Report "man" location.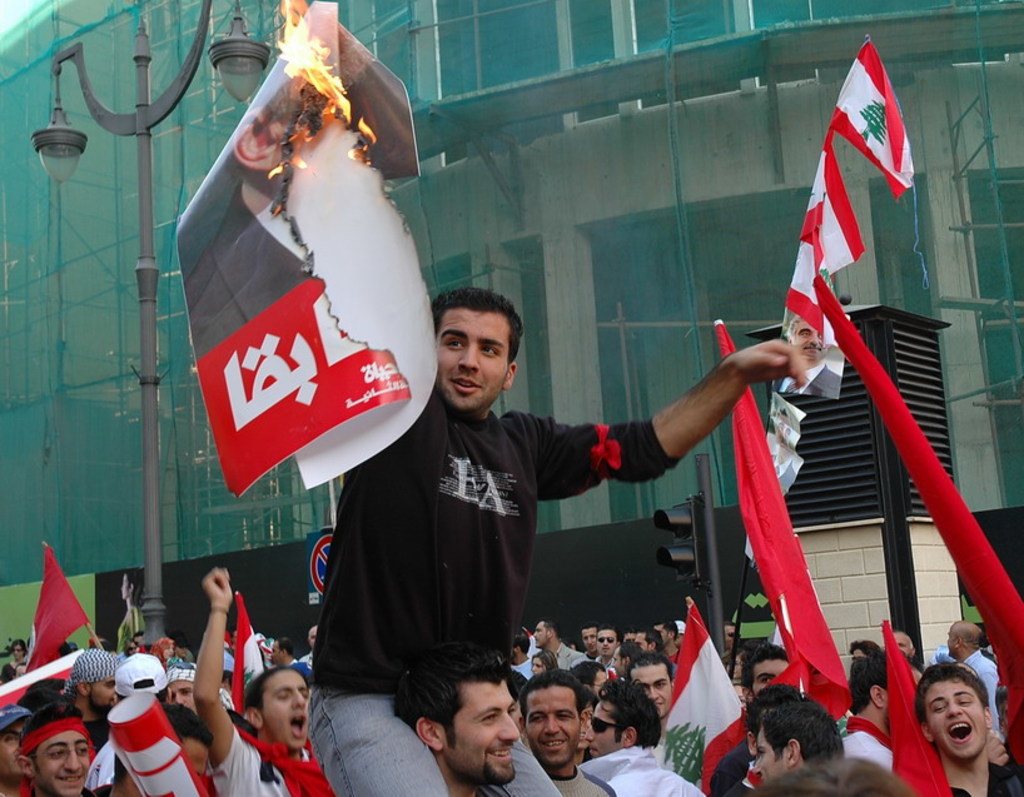
Report: 774, 313, 842, 403.
